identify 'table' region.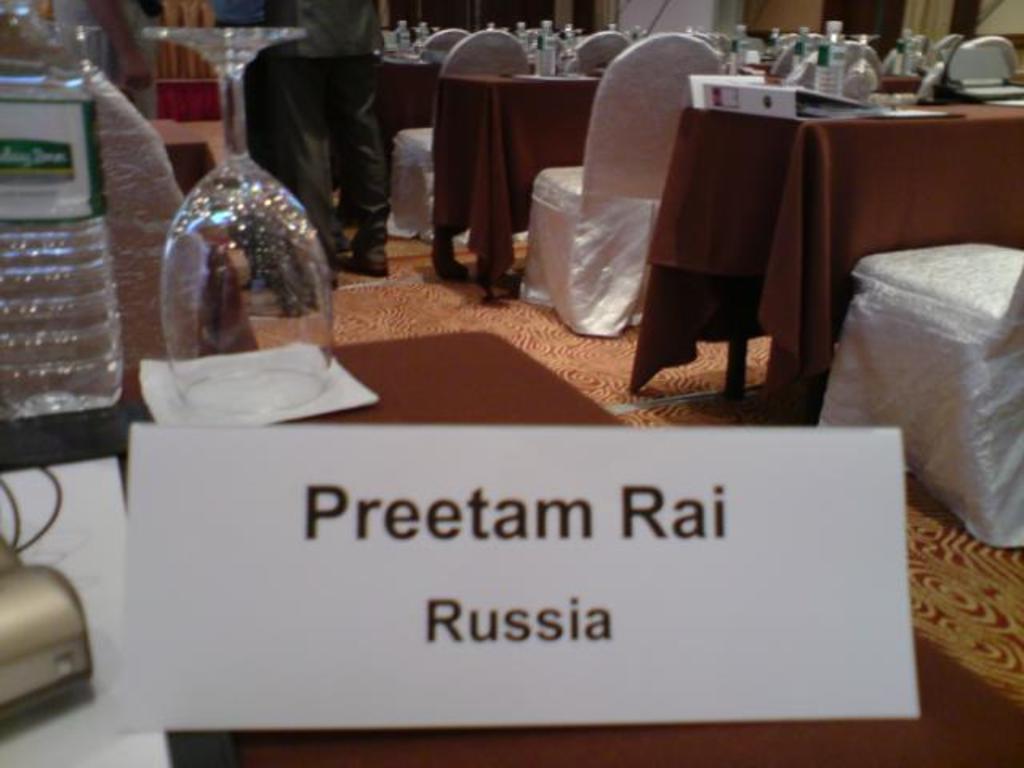
Region: (635,56,1023,475).
